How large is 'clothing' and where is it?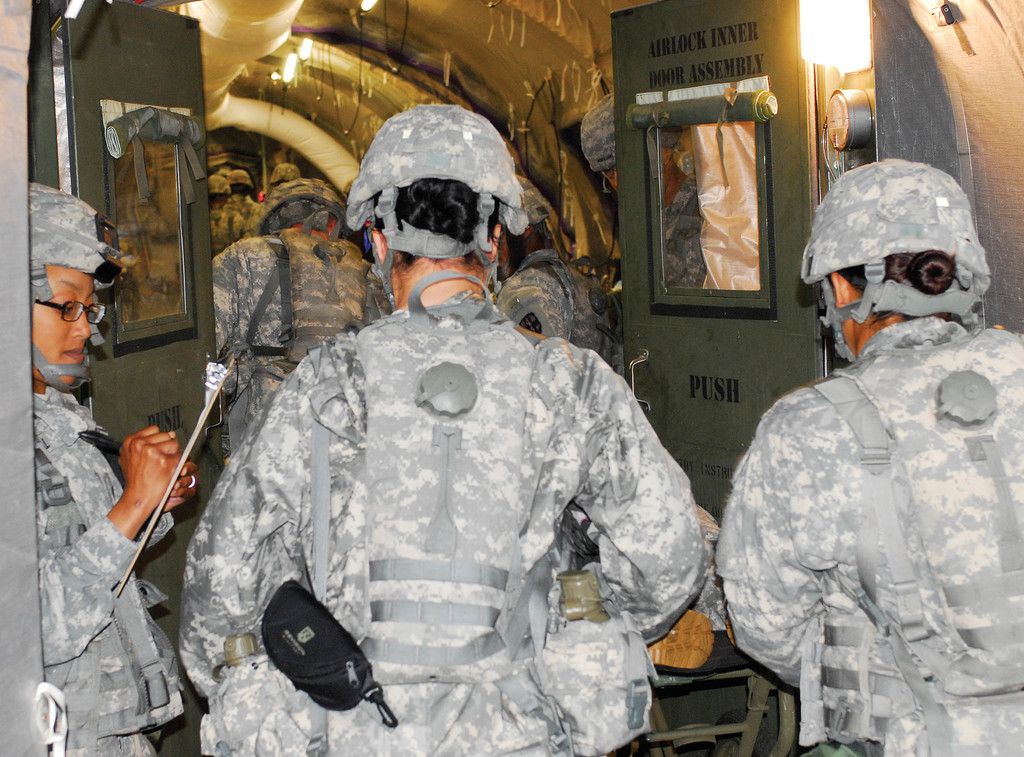
Bounding box: {"left": 210, "top": 204, "right": 254, "bottom": 257}.
